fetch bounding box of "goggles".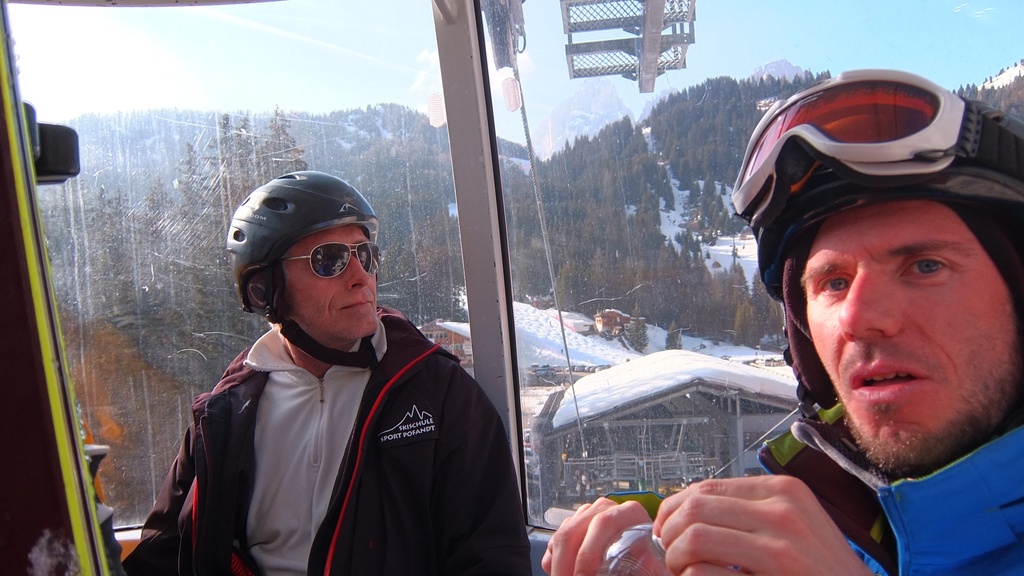
Bbox: select_region(275, 243, 380, 274).
